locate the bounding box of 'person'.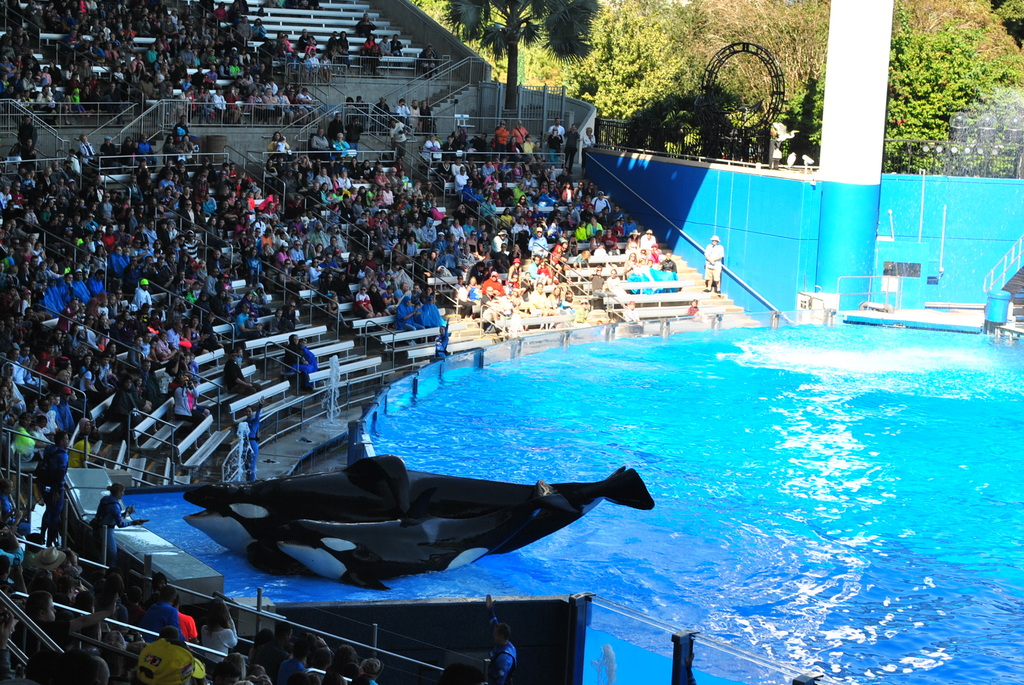
Bounding box: [left=164, top=341, right=191, bottom=413].
